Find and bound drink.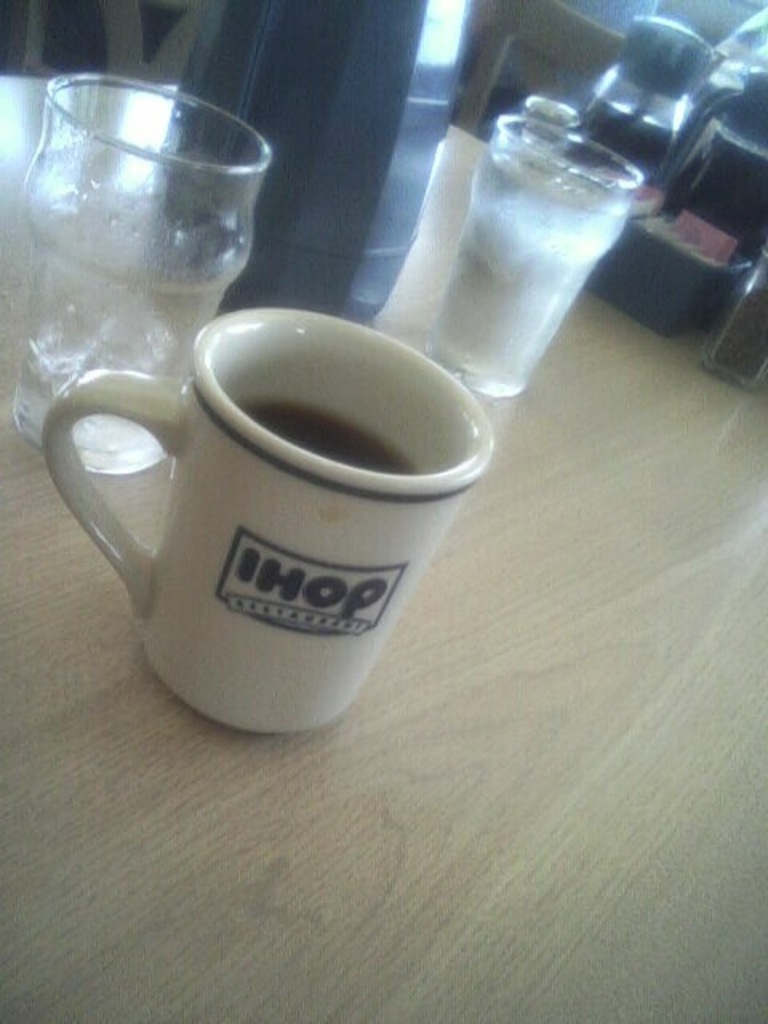
Bound: 242 406 414 470.
